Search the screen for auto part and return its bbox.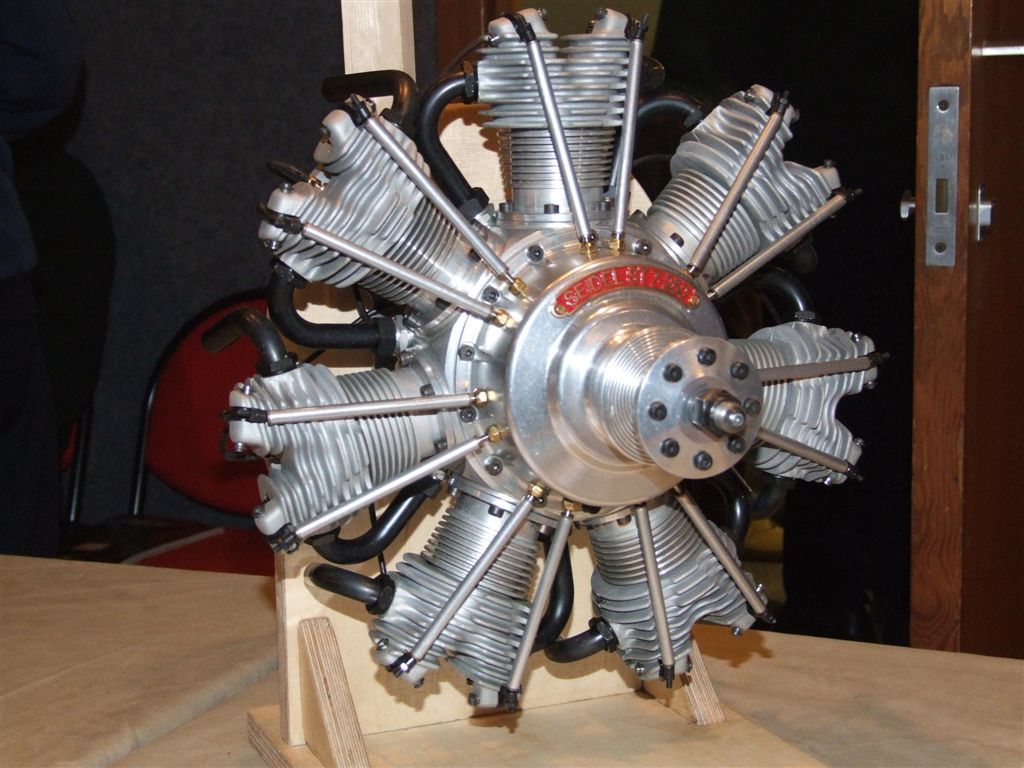
Found: {"x1": 185, "y1": 40, "x2": 920, "y2": 750}.
